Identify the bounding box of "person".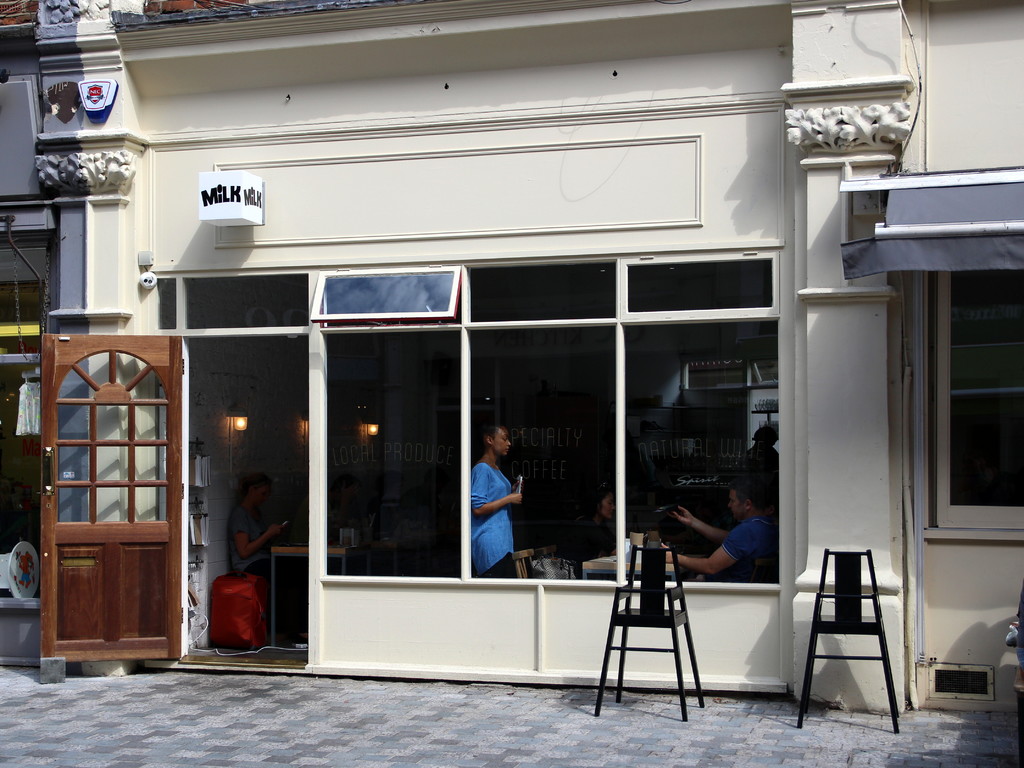
225, 469, 289, 614.
